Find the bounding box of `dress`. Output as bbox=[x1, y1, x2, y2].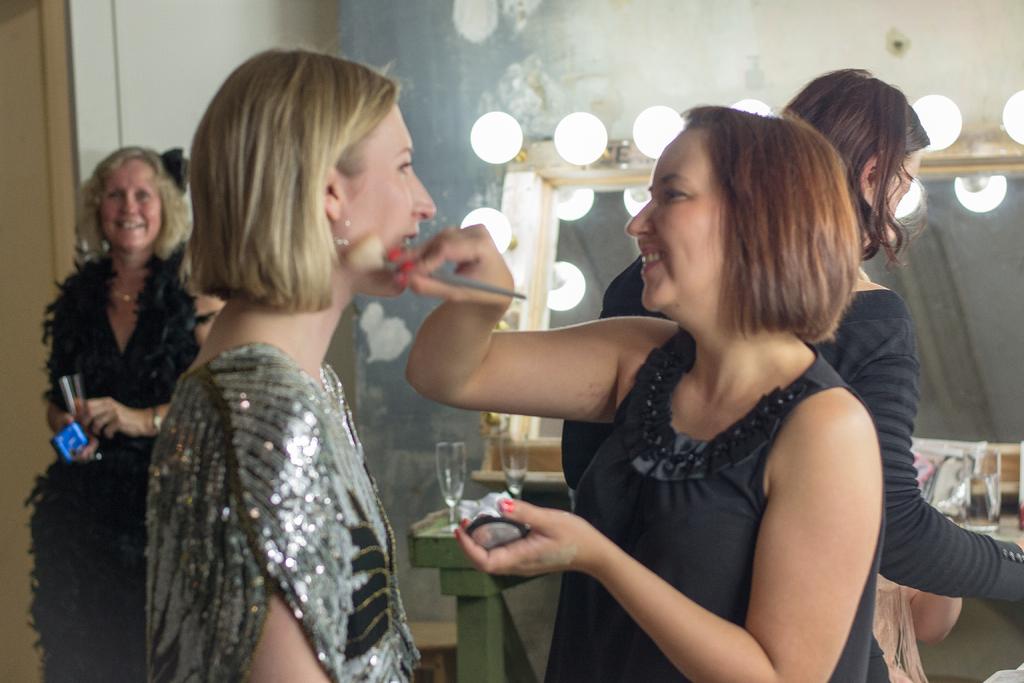
bbox=[20, 245, 218, 682].
